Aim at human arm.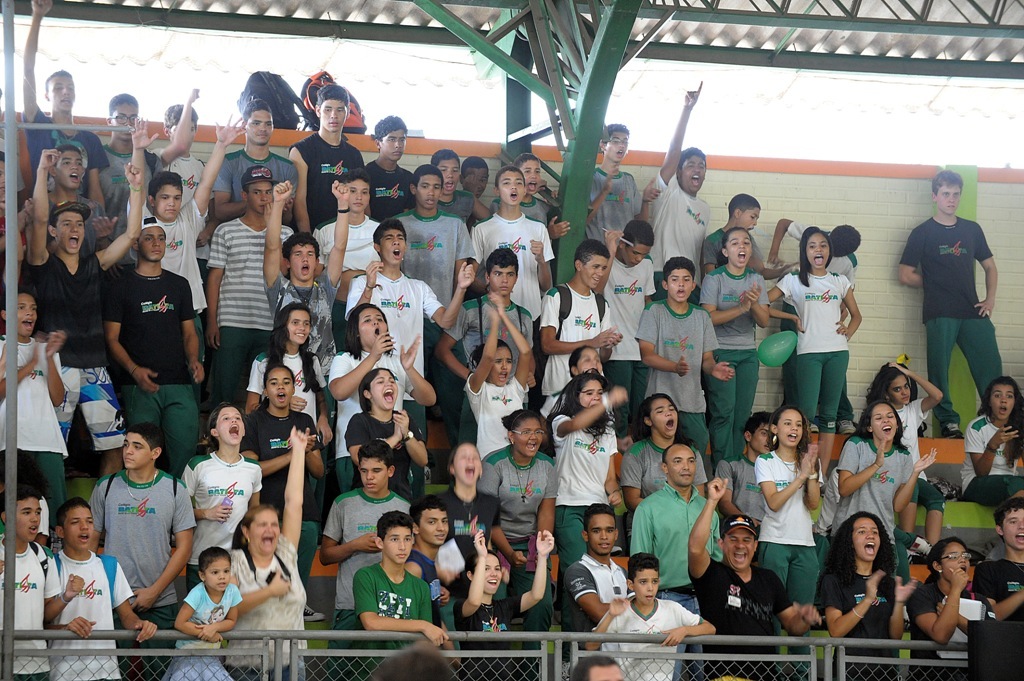
Aimed at rect(129, 479, 197, 608).
